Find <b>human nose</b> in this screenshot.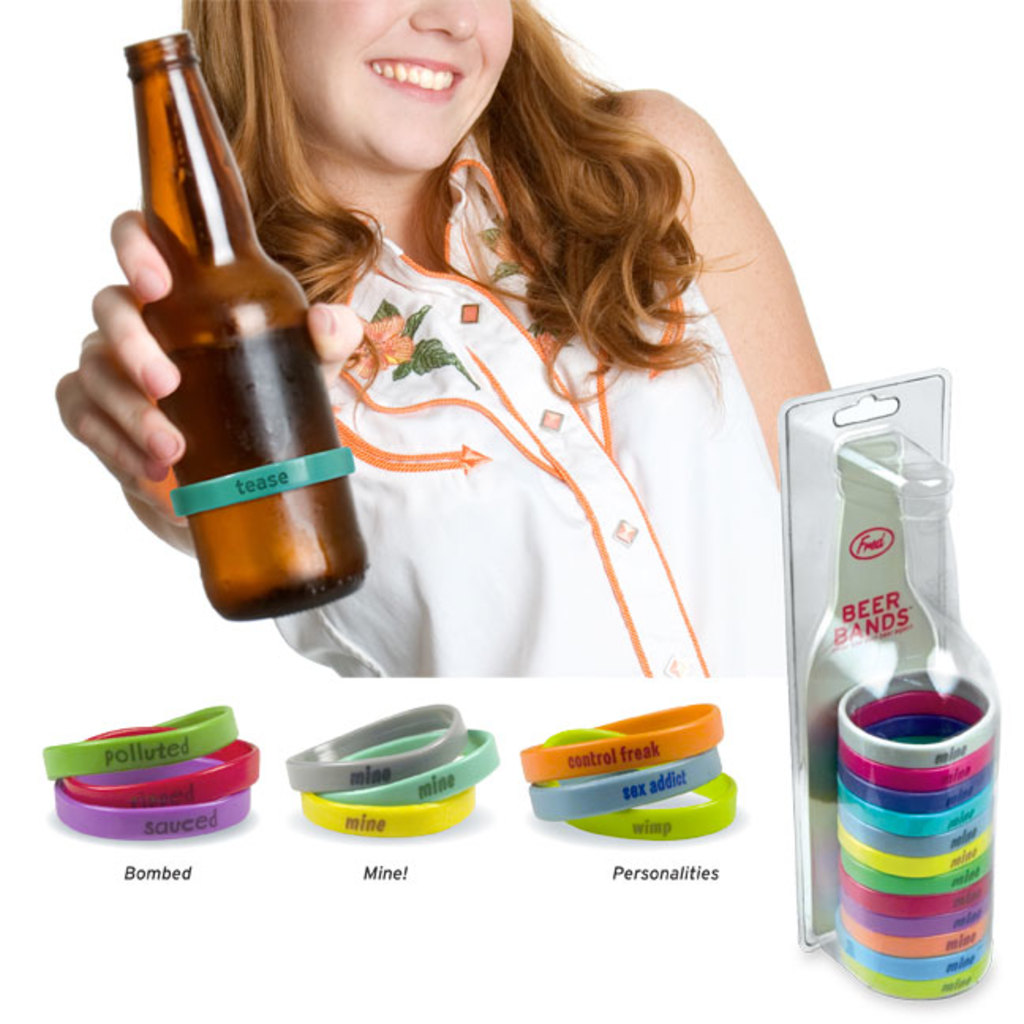
The bounding box for <b>human nose</b> is x1=409 y1=0 x2=480 y2=41.
